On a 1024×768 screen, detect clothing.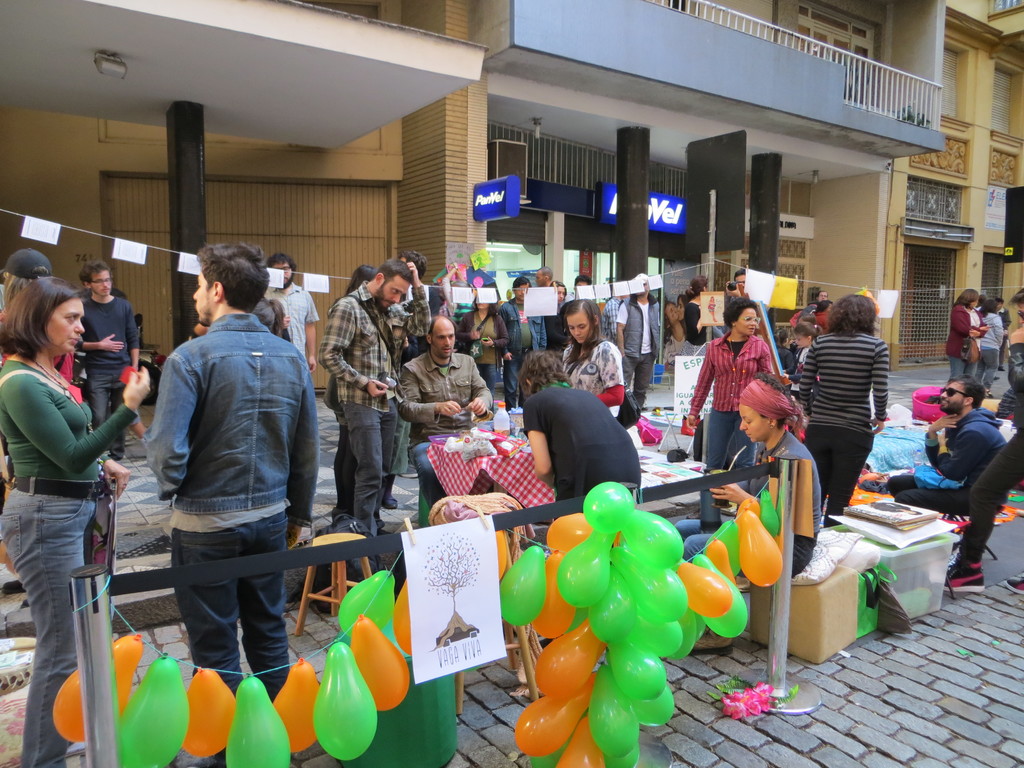
locate(732, 290, 775, 355).
